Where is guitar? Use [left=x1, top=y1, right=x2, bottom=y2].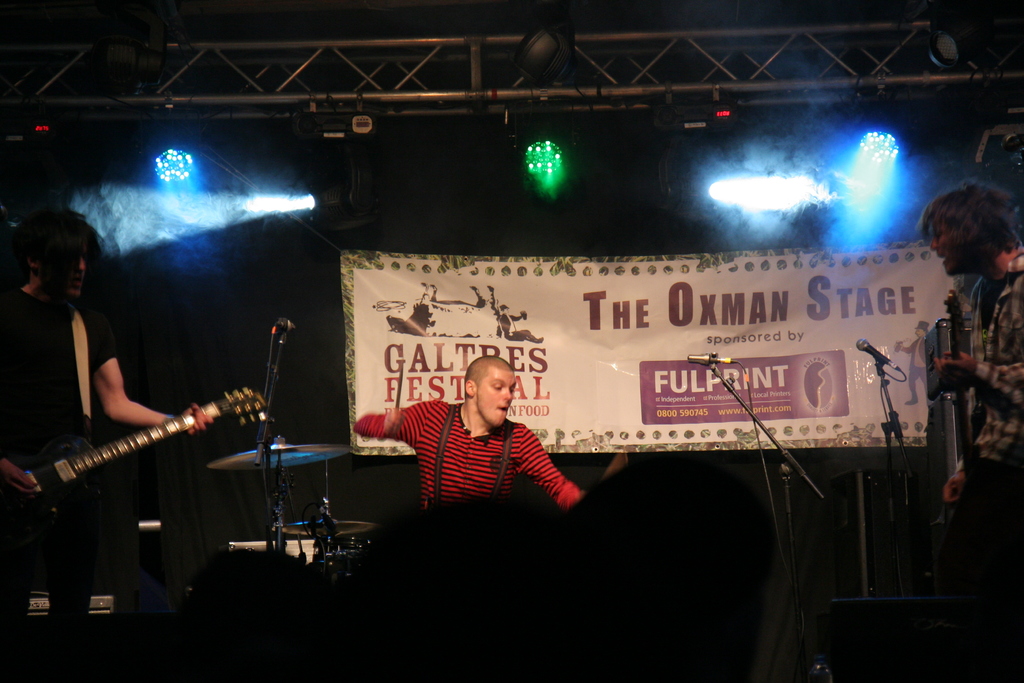
[left=29, top=370, right=284, bottom=534].
